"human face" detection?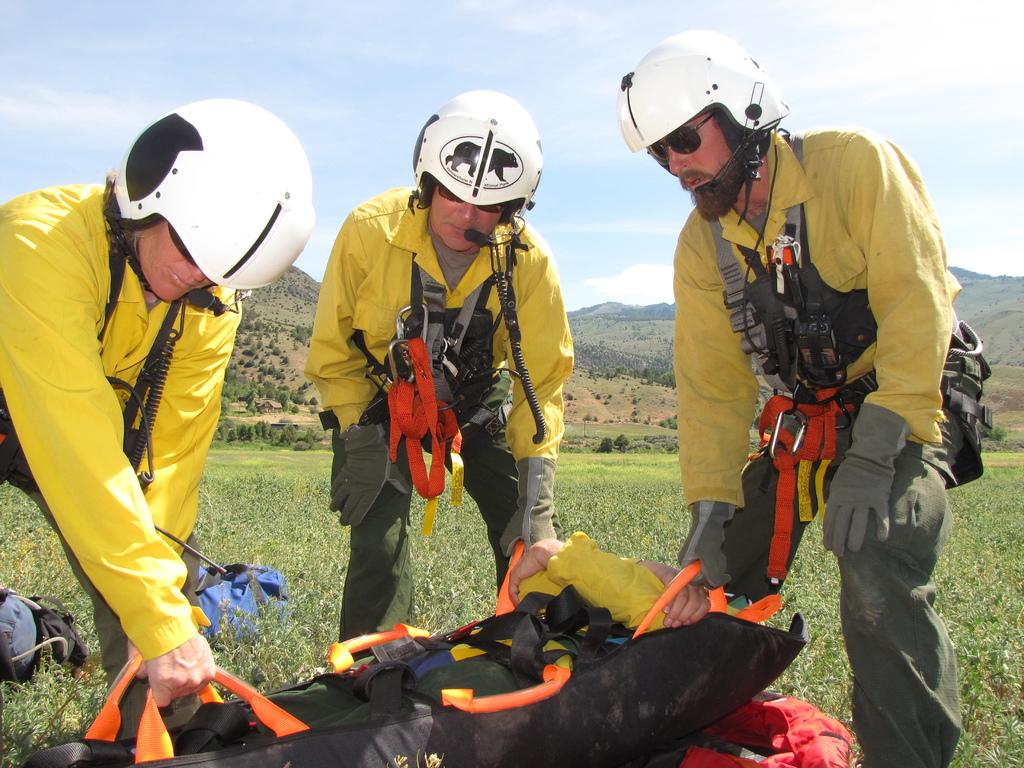
(left=430, top=184, right=499, bottom=253)
